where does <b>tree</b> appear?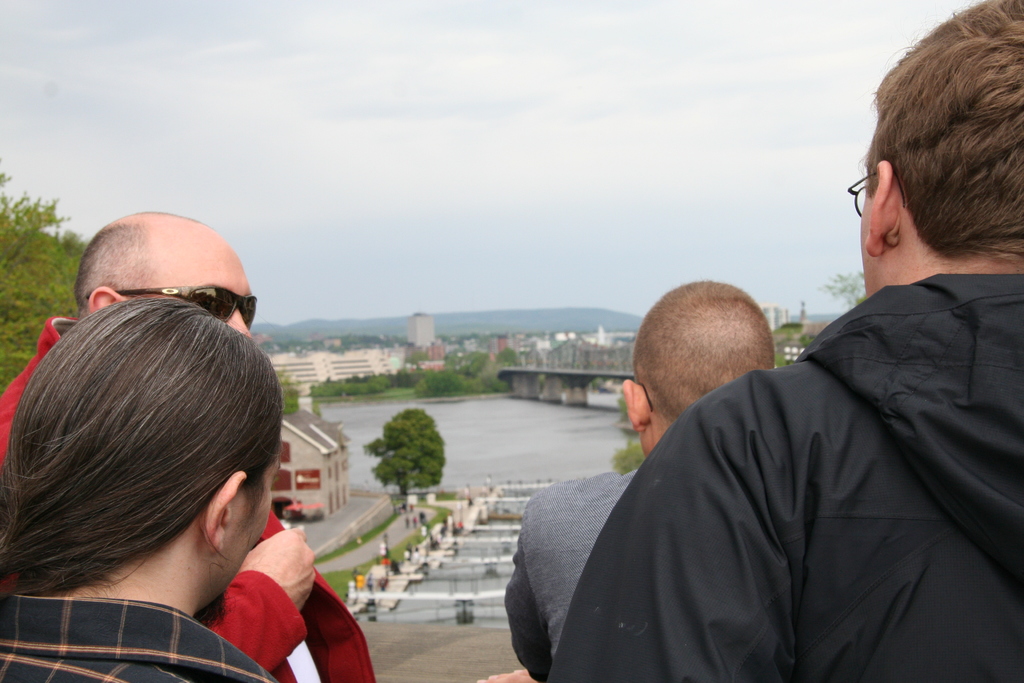
Appears at BBox(278, 368, 303, 412).
